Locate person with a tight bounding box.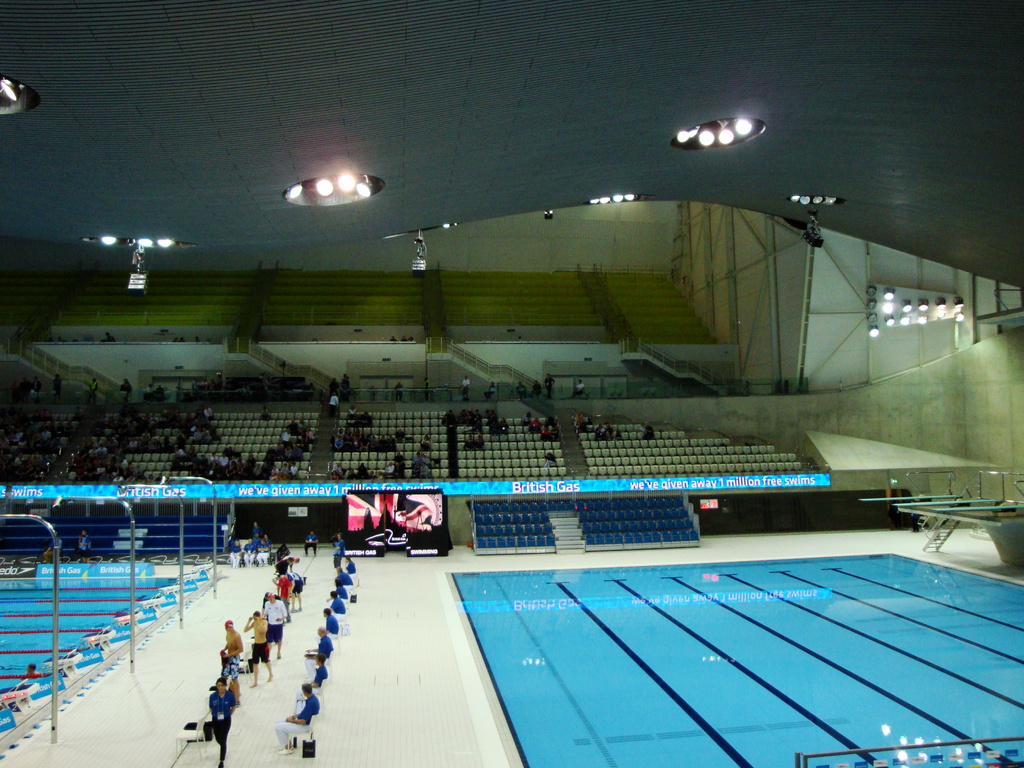
box=[216, 612, 248, 673].
